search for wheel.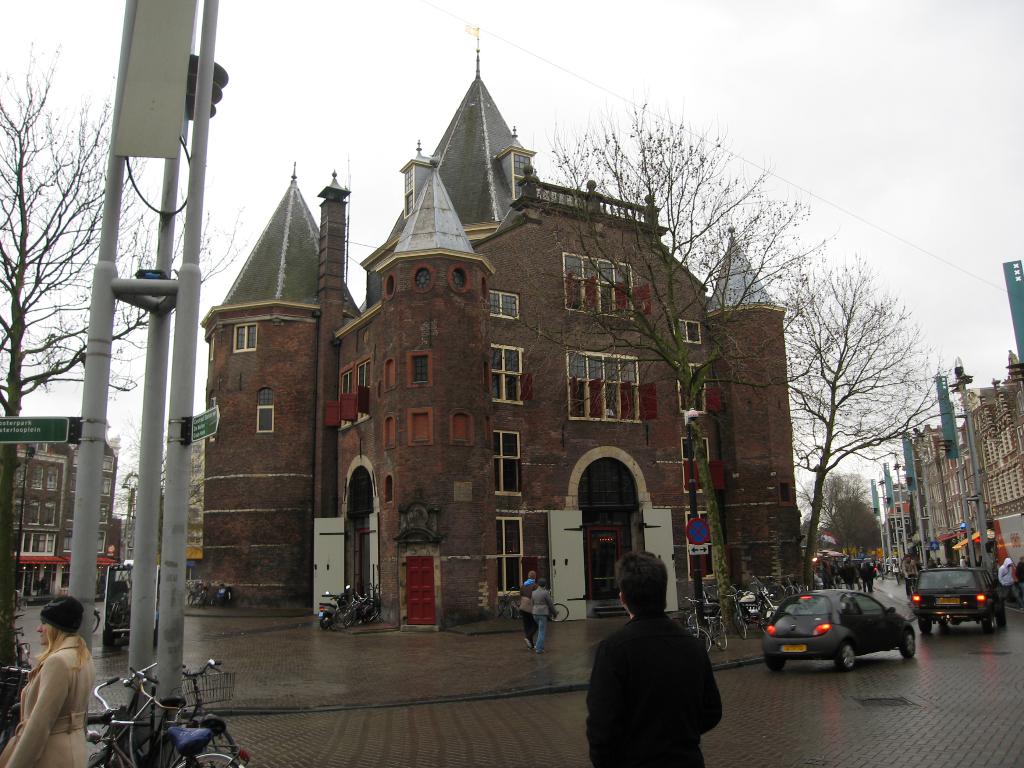
Found at box(833, 640, 858, 672).
